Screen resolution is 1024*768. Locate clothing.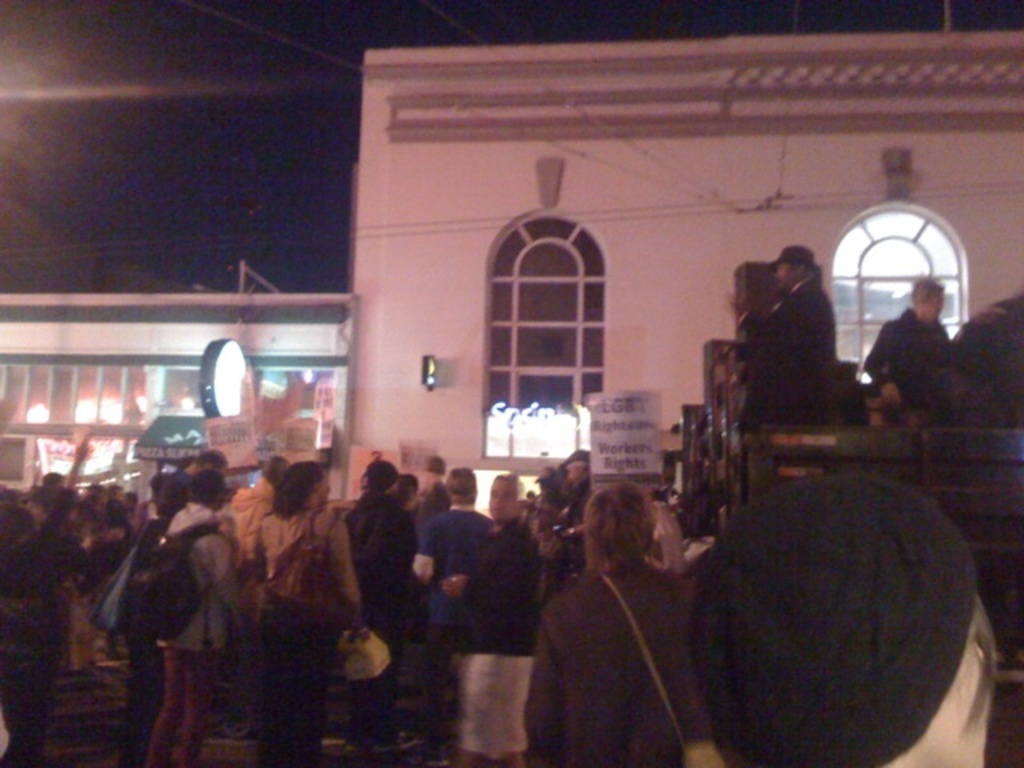
[464, 518, 533, 763].
